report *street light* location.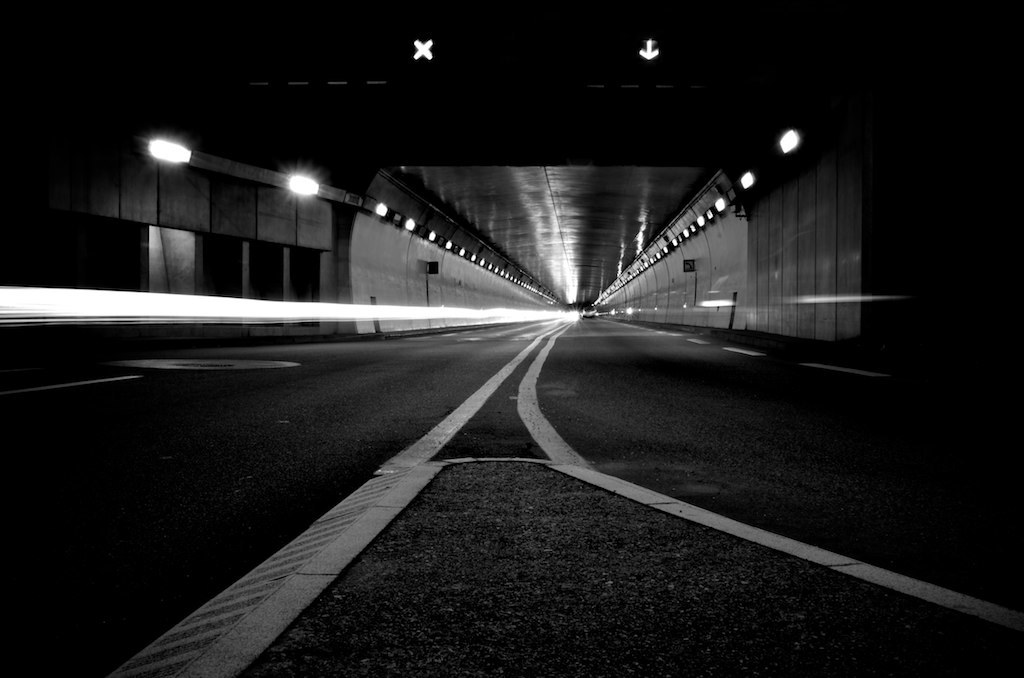
Report: [738, 170, 758, 197].
